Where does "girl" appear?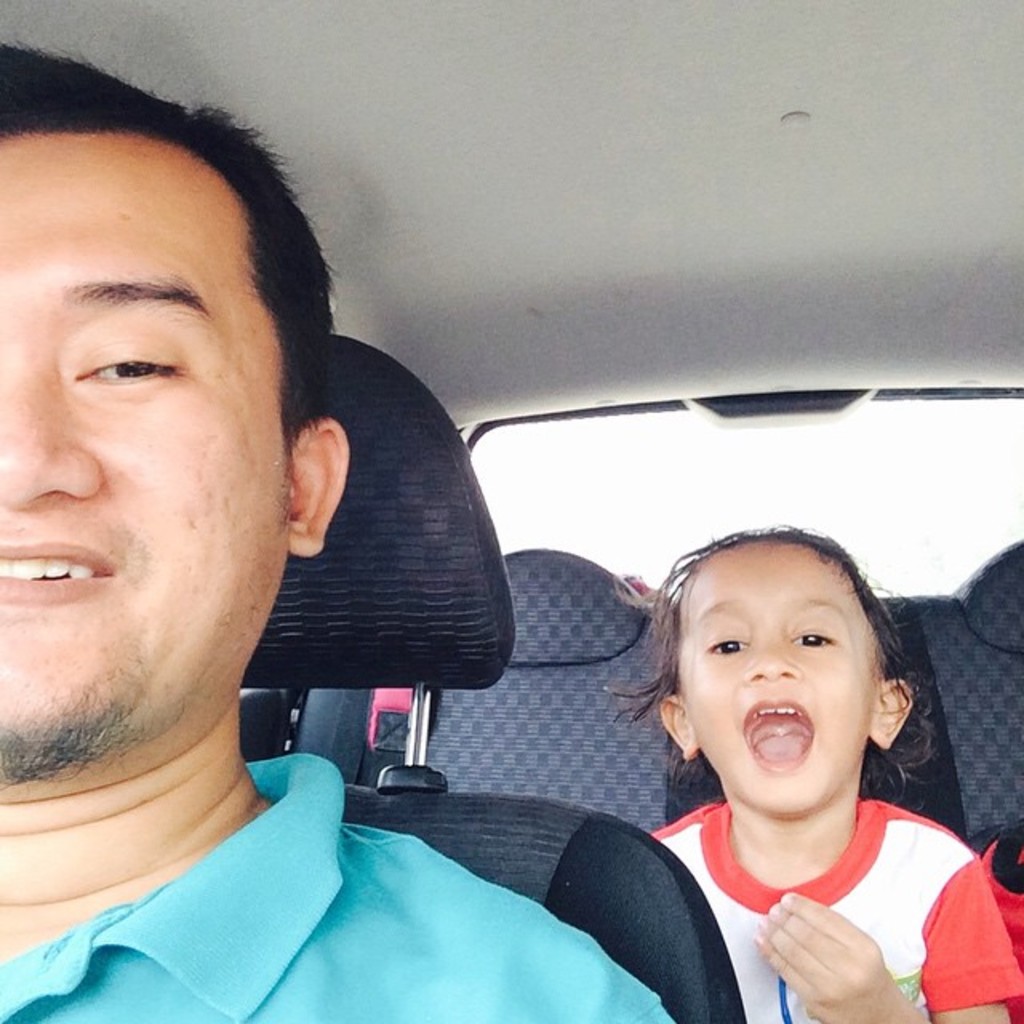
Appears at bbox=(603, 522, 1022, 1022).
